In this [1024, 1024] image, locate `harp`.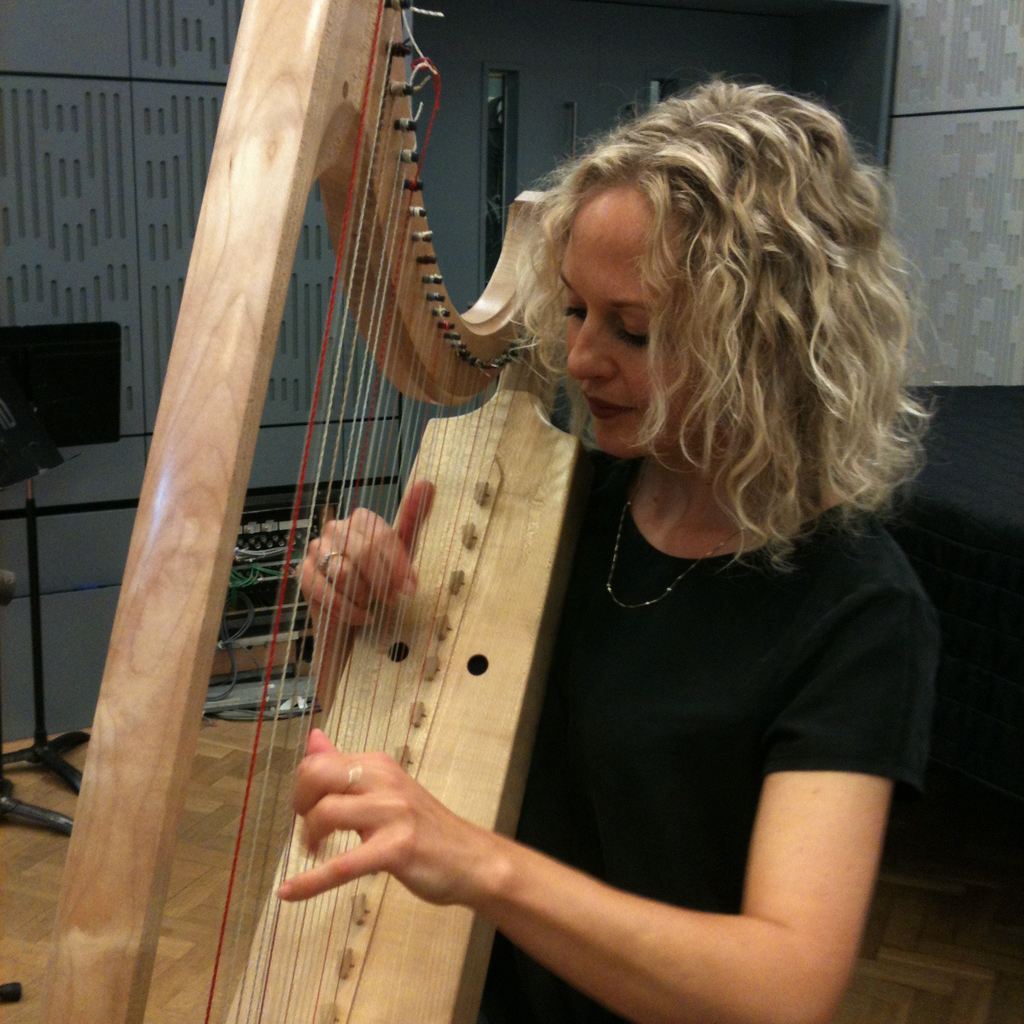
Bounding box: {"x1": 26, "y1": 0, "x2": 550, "y2": 1023}.
